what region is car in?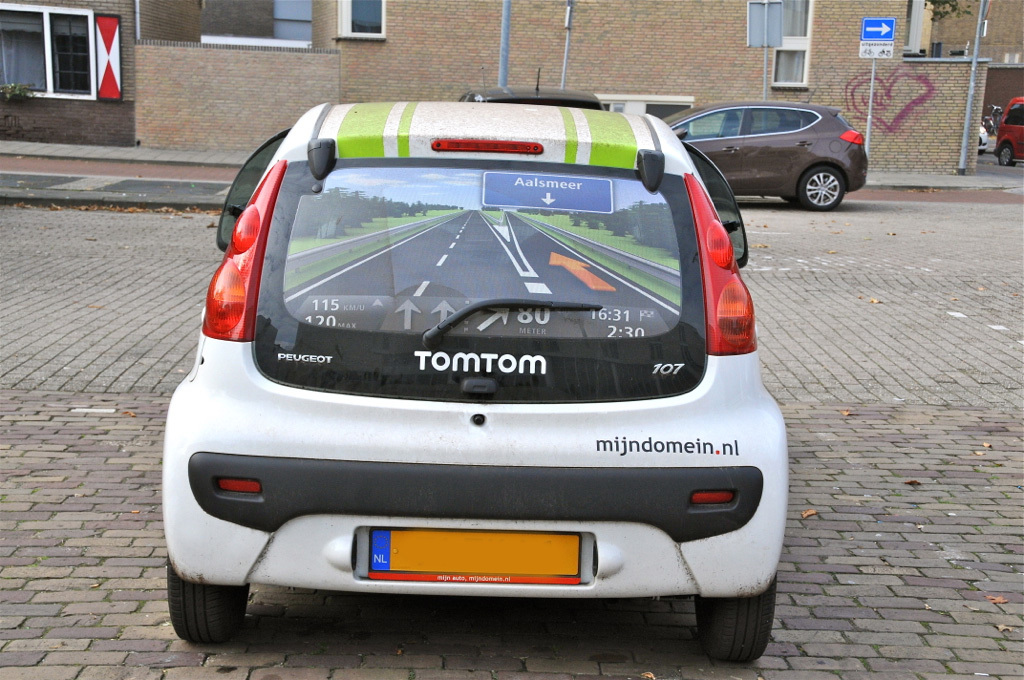
163,100,791,665.
